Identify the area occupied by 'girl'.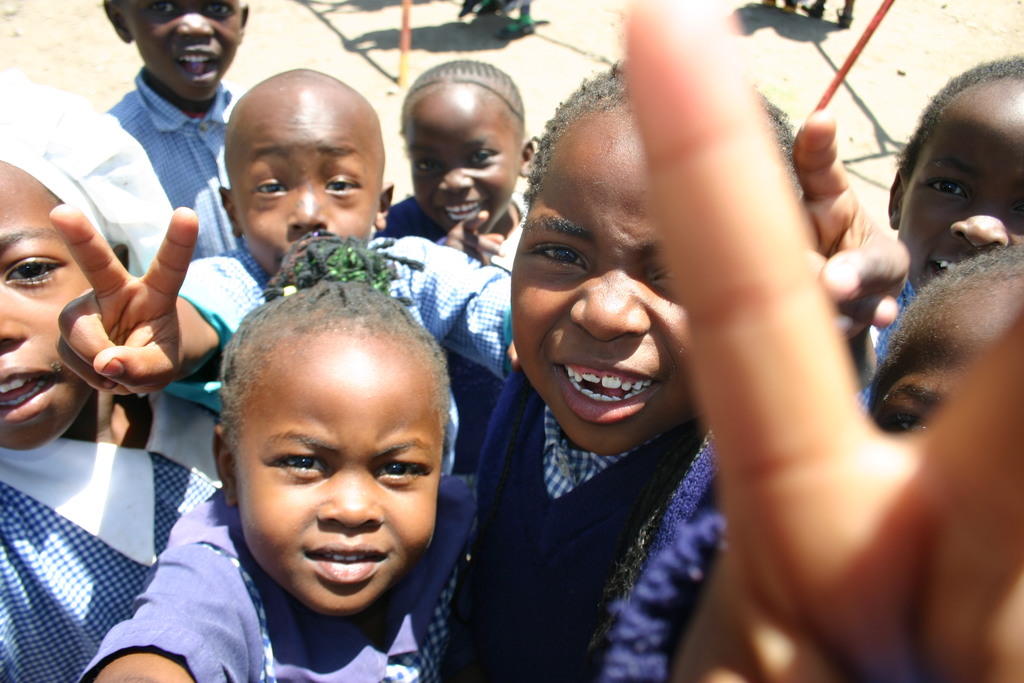
Area: (left=76, top=227, right=480, bottom=682).
